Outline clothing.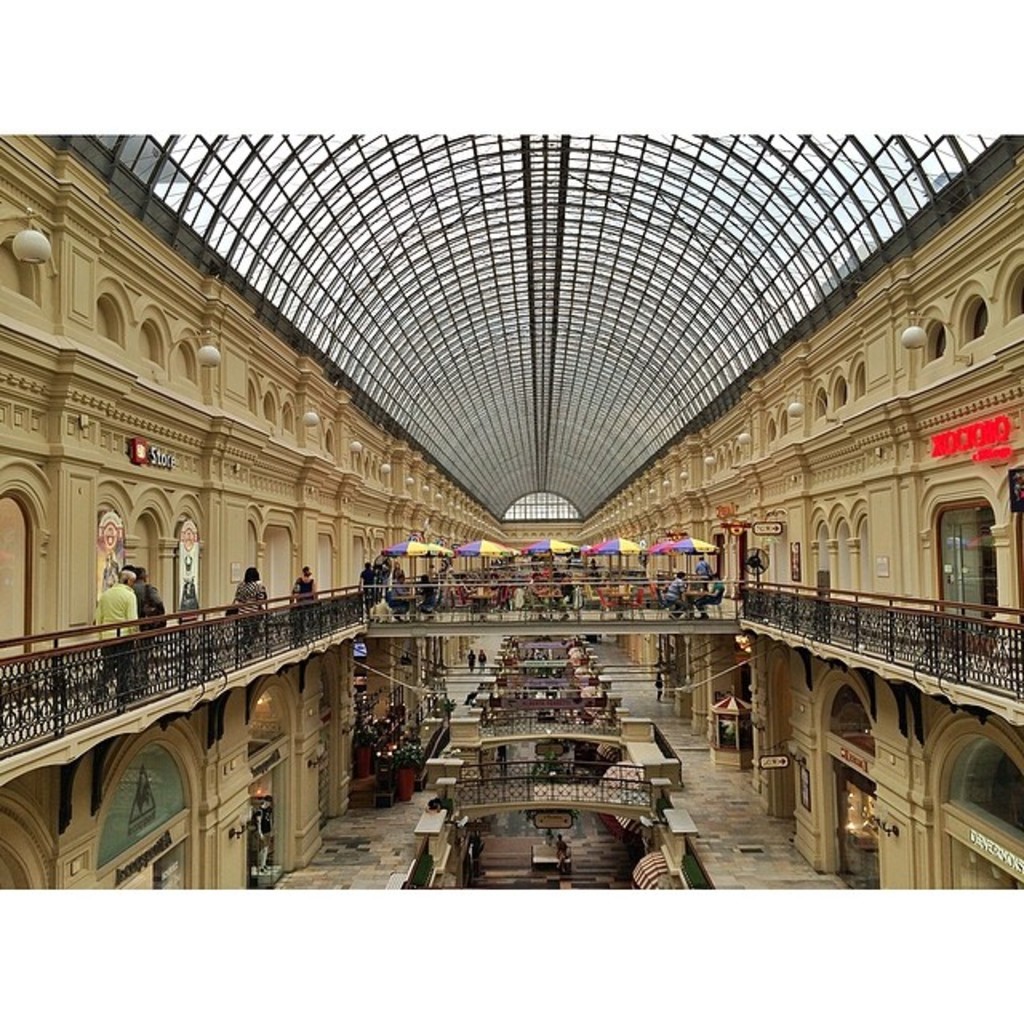
Outline: [x1=128, y1=579, x2=163, y2=688].
